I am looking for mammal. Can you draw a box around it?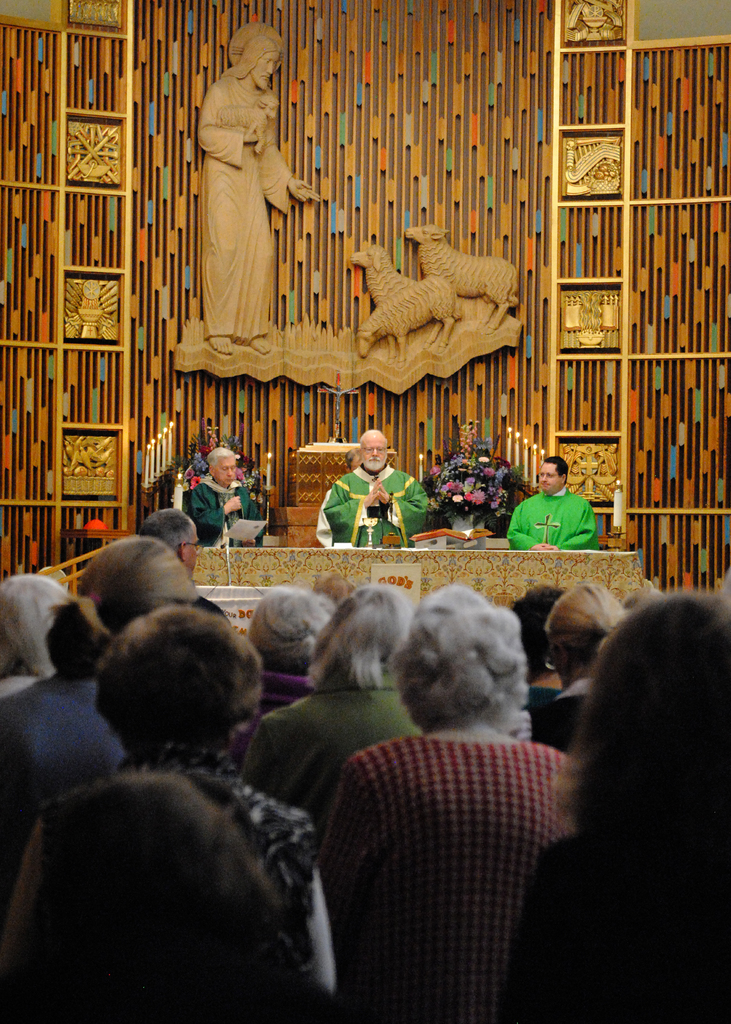
Sure, the bounding box is [401,223,520,335].
